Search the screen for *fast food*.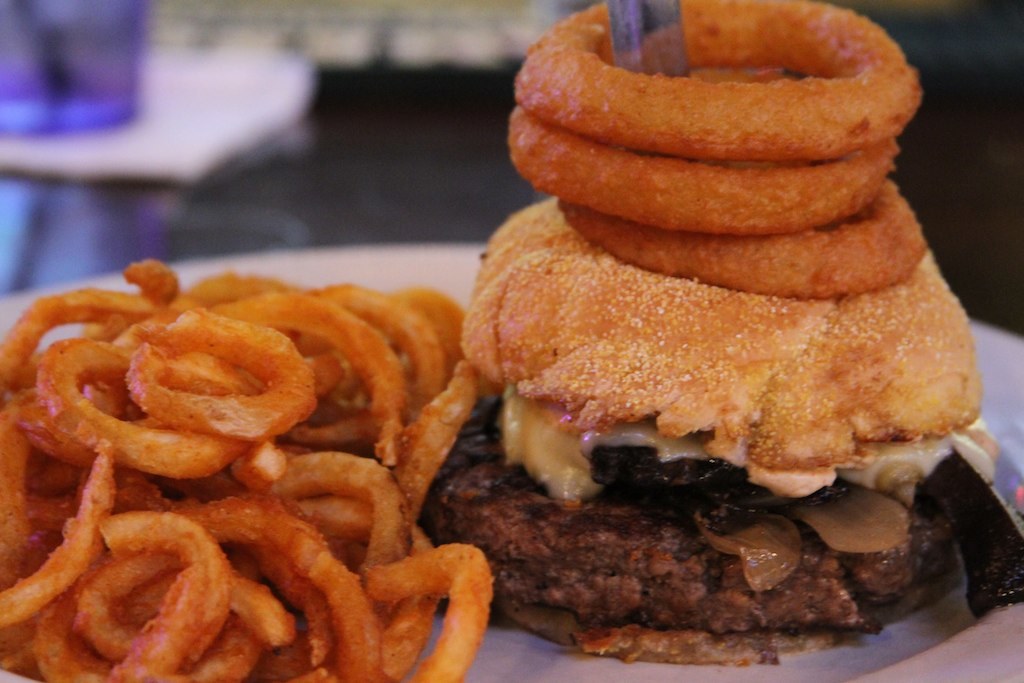
Found at <bbox>170, 496, 390, 682</bbox>.
